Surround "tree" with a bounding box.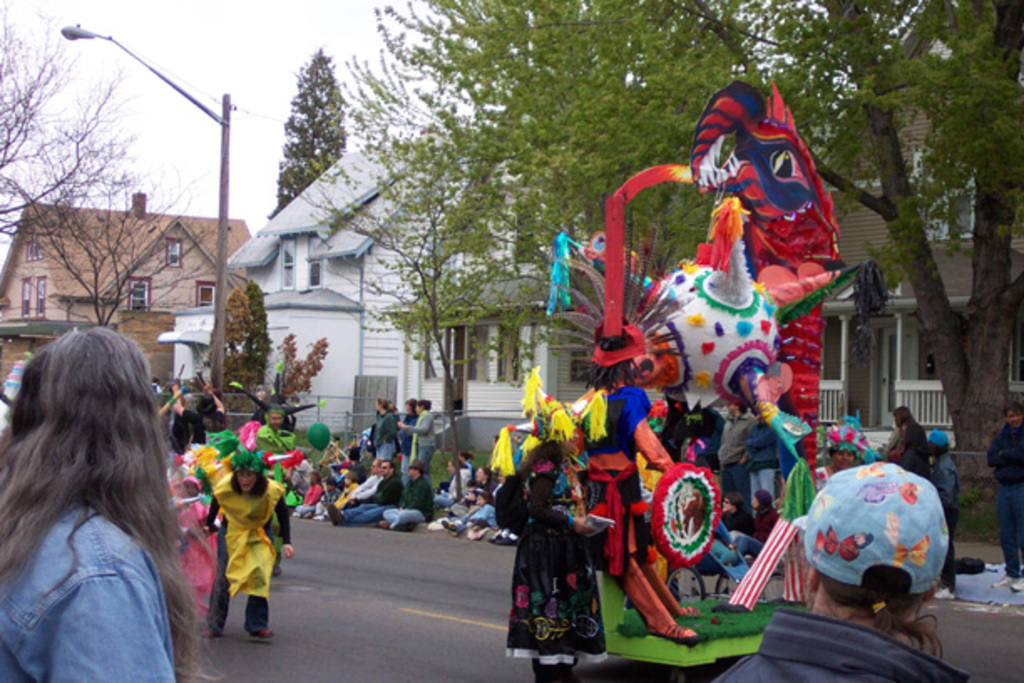
(left=0, top=0, right=136, bottom=243).
